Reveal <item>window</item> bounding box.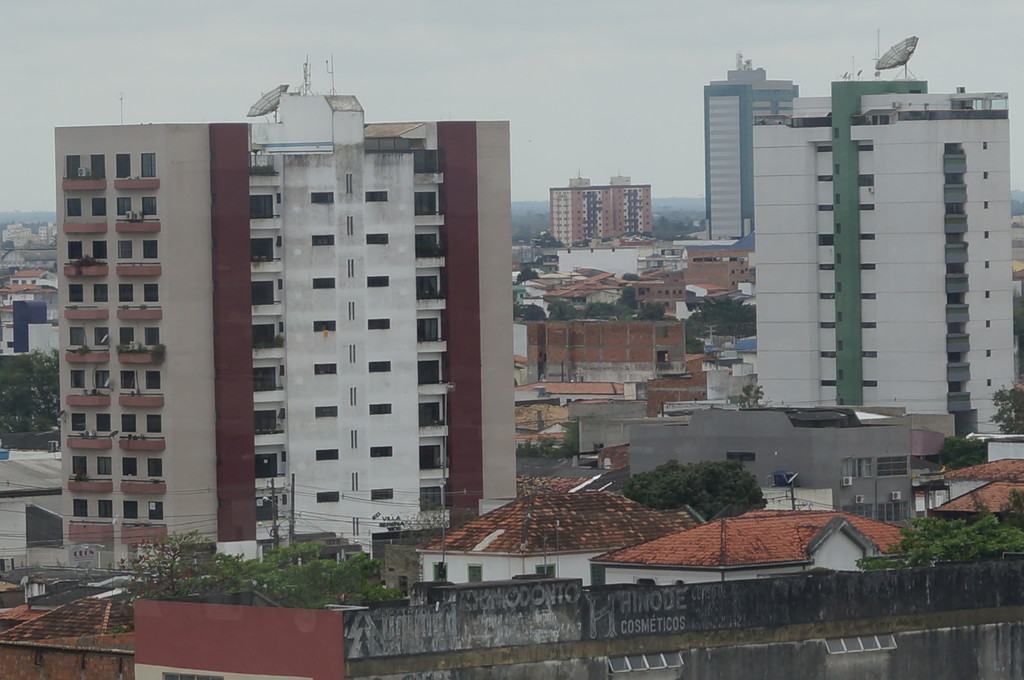
Revealed: rect(90, 152, 104, 178).
